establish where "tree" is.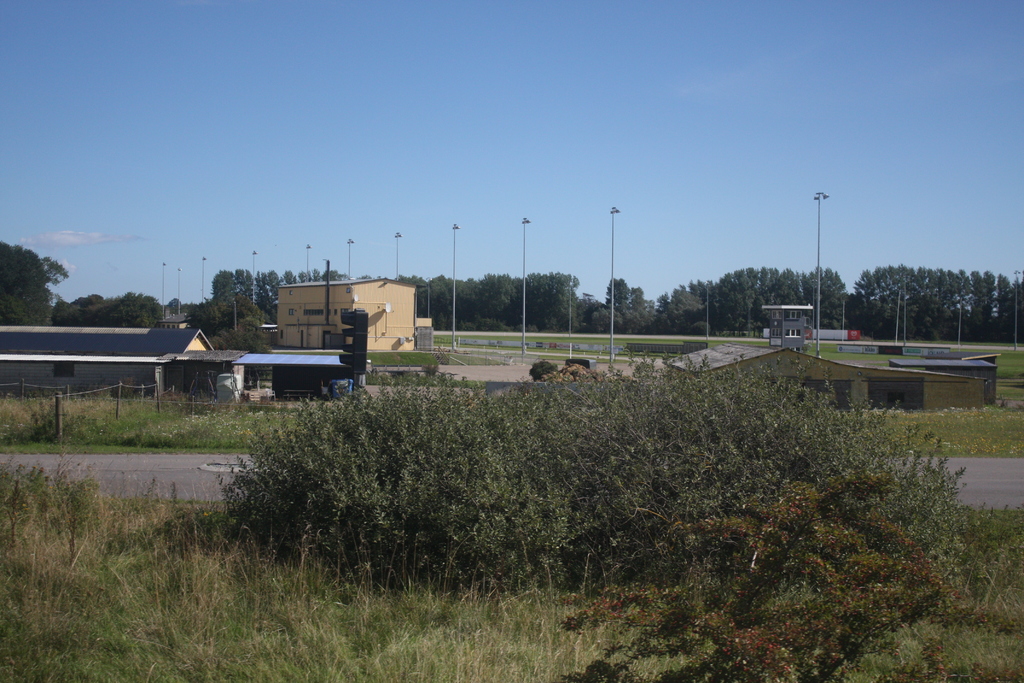
Established at [520,268,584,318].
